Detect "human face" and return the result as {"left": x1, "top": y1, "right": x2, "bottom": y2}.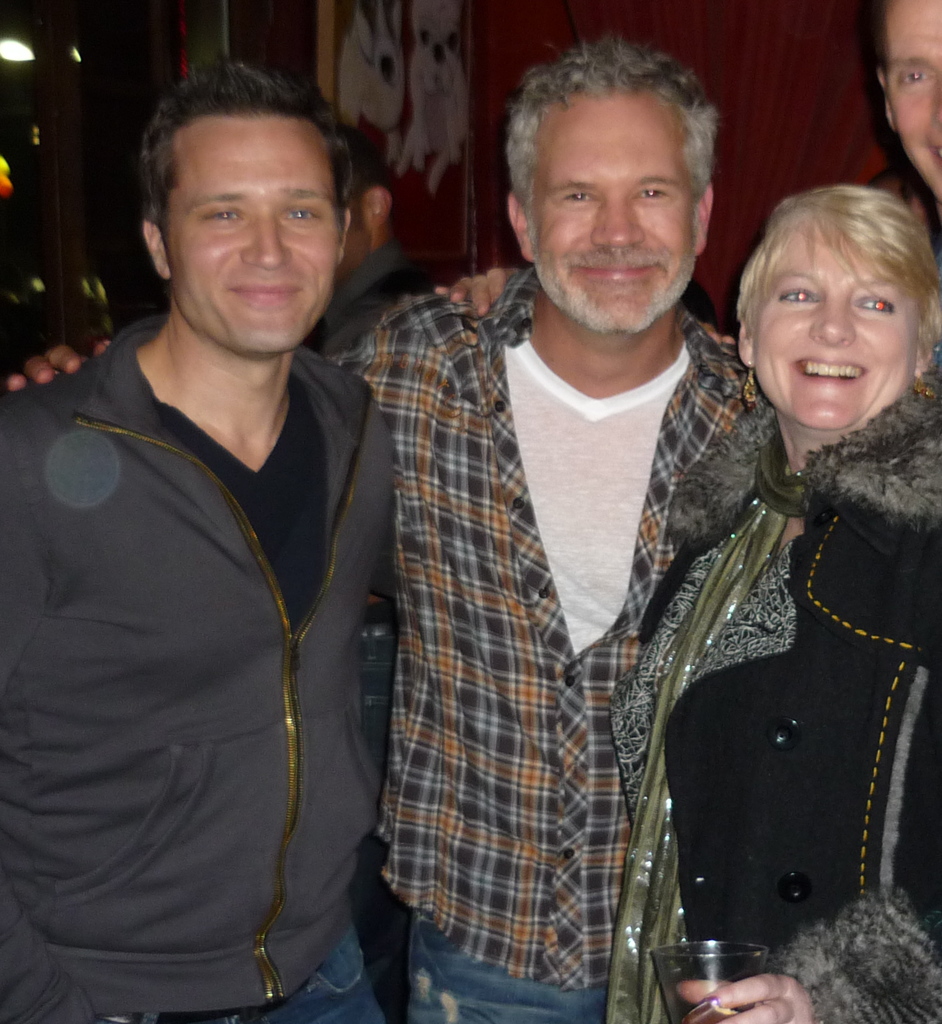
{"left": 159, "top": 109, "right": 344, "bottom": 351}.
